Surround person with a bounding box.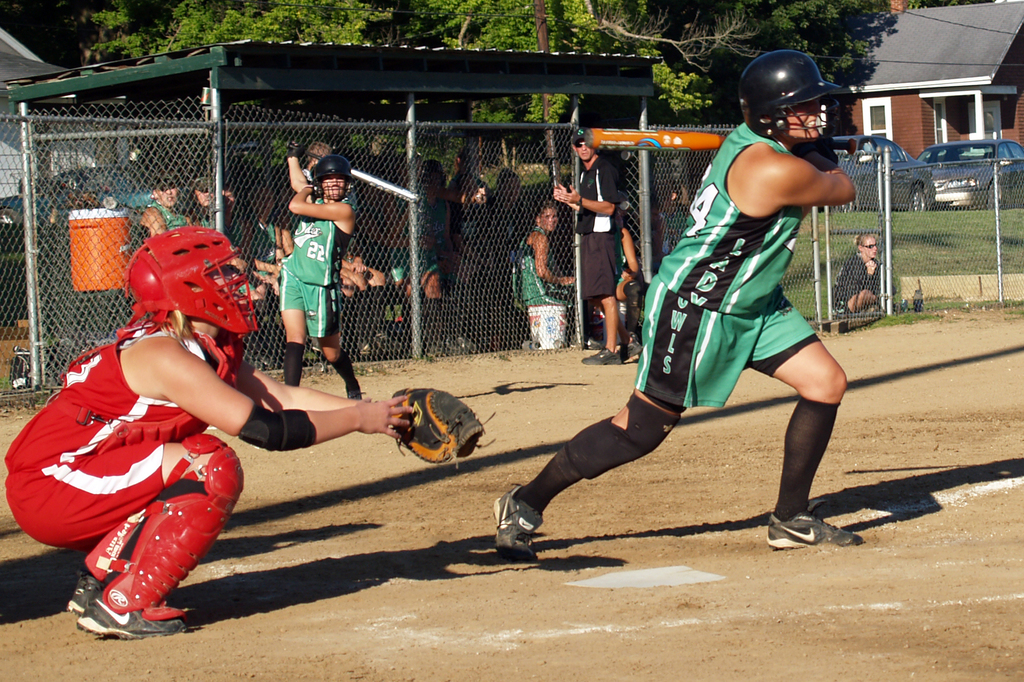
region(545, 127, 640, 363).
